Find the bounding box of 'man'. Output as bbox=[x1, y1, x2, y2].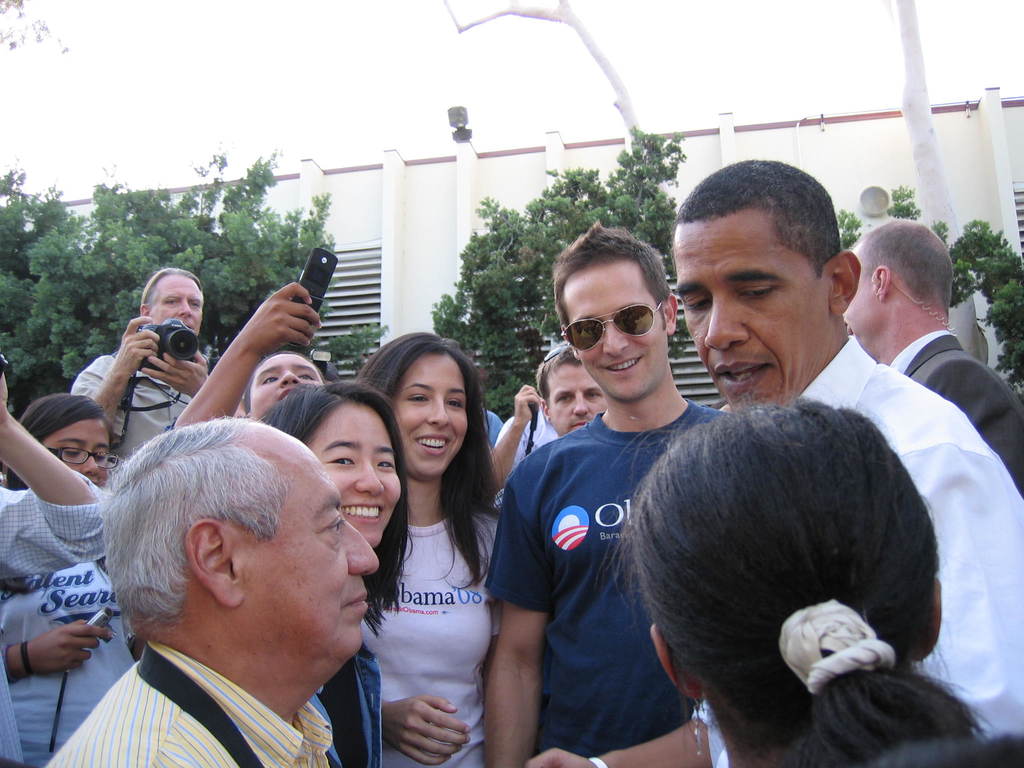
bbox=[29, 405, 439, 767].
